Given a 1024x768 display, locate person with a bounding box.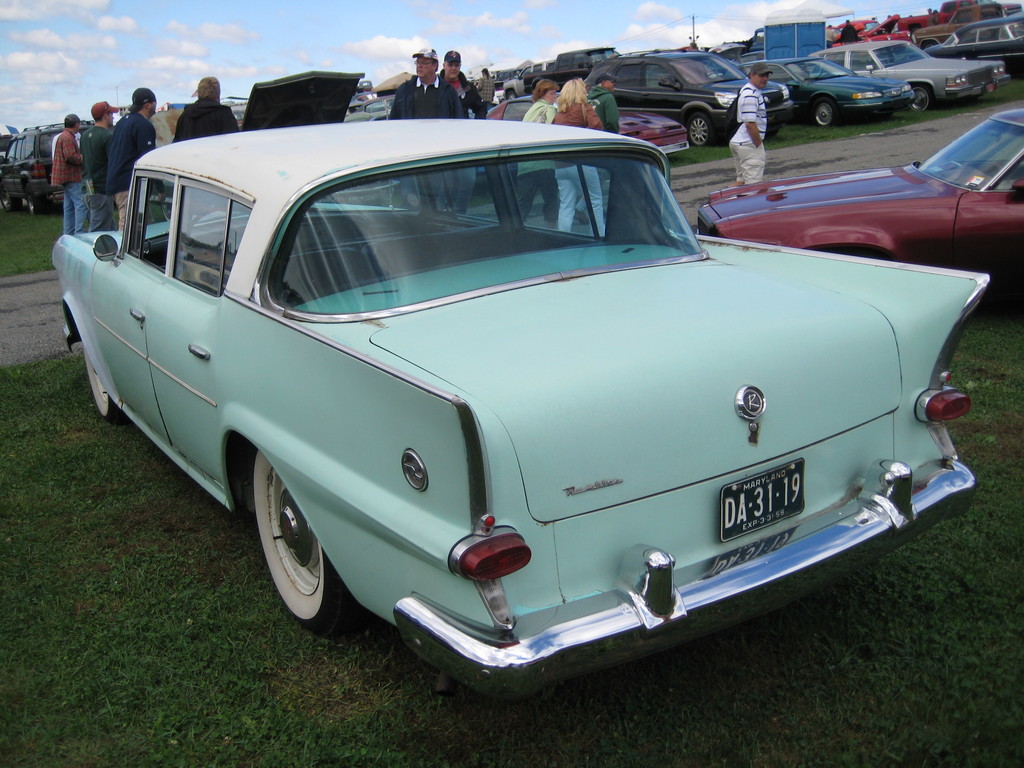
Located: pyautogui.locateOnScreen(840, 18, 862, 44).
